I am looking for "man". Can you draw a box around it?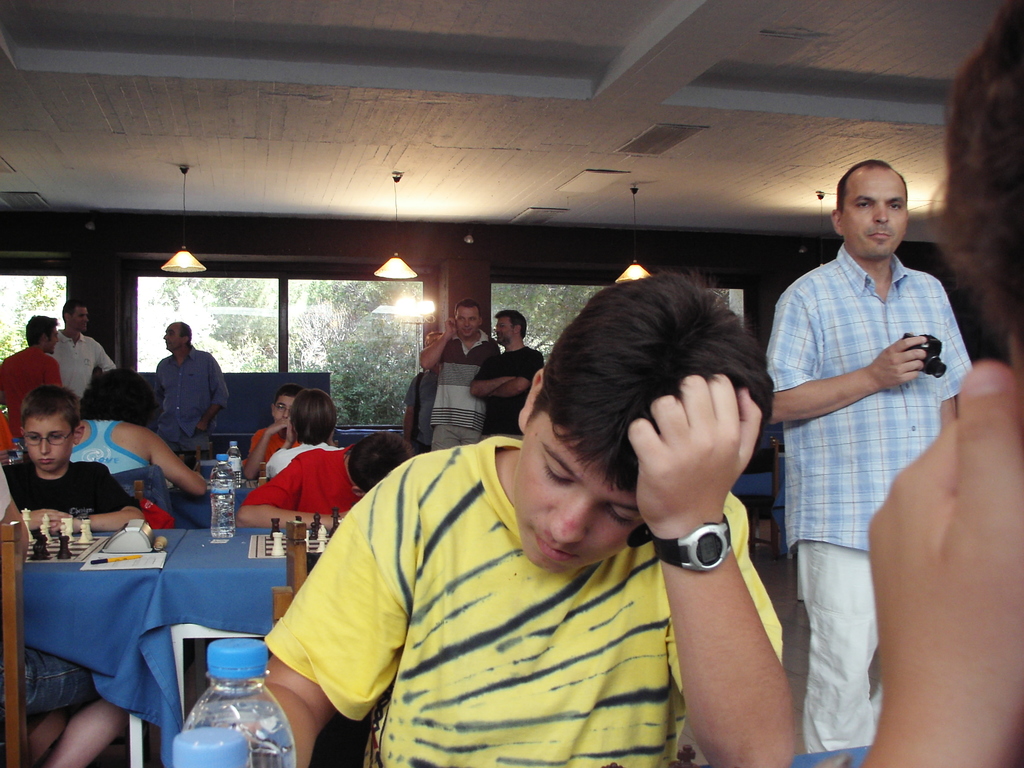
Sure, the bounding box is [left=465, top=310, right=542, bottom=448].
